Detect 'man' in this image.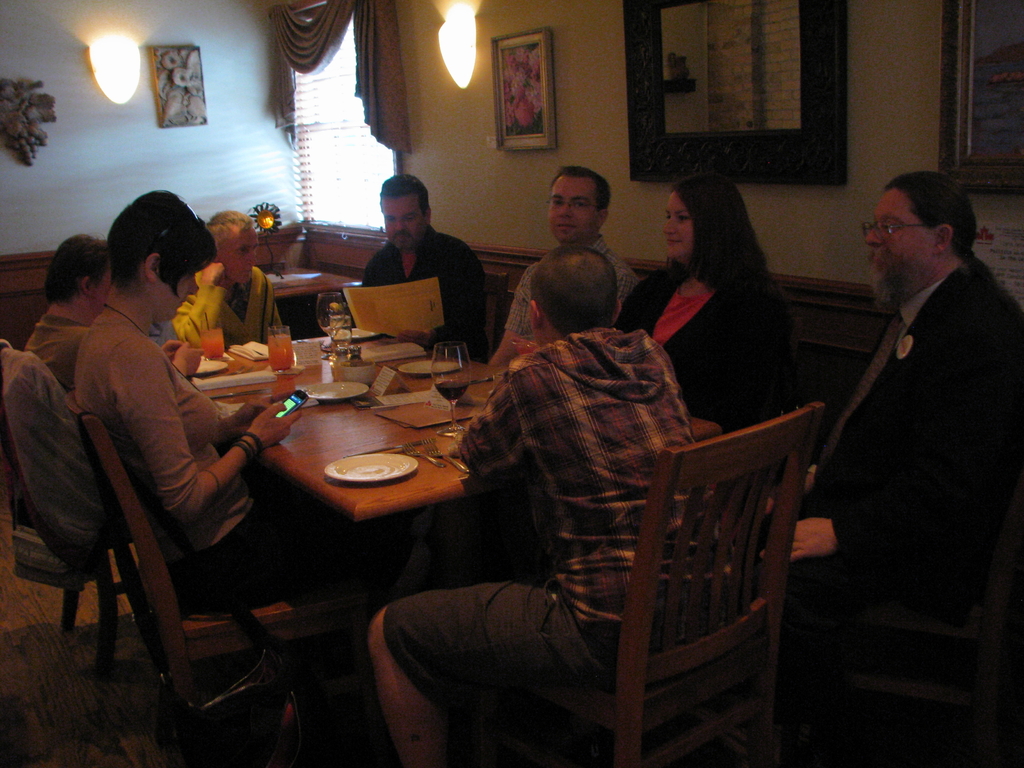
Detection: [left=358, top=172, right=499, bottom=357].
